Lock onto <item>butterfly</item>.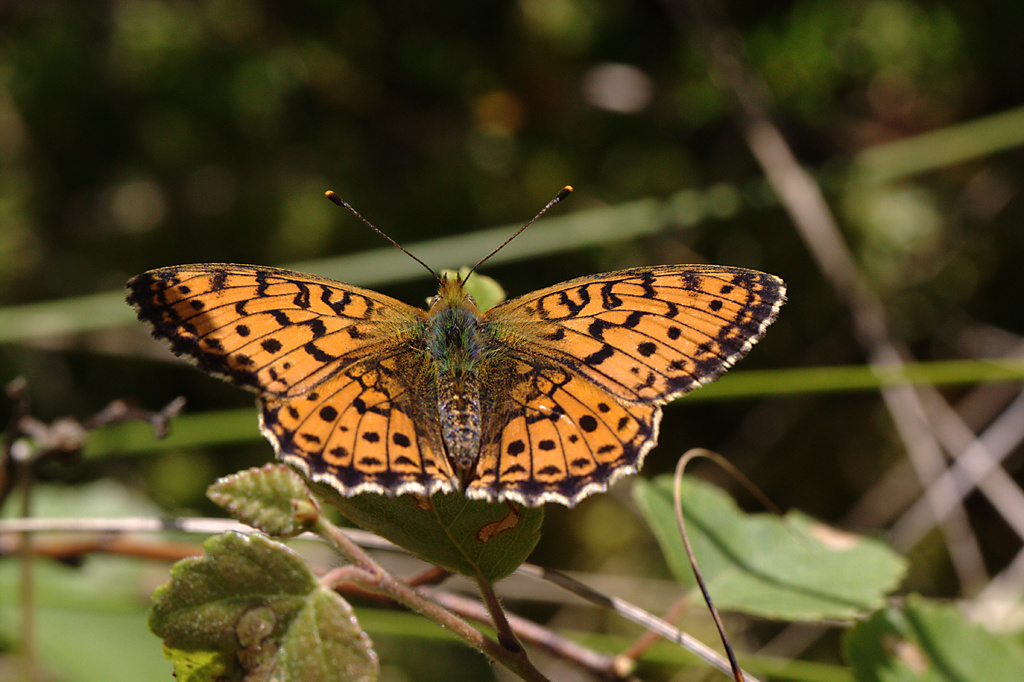
Locked: {"left": 122, "top": 190, "right": 788, "bottom": 505}.
